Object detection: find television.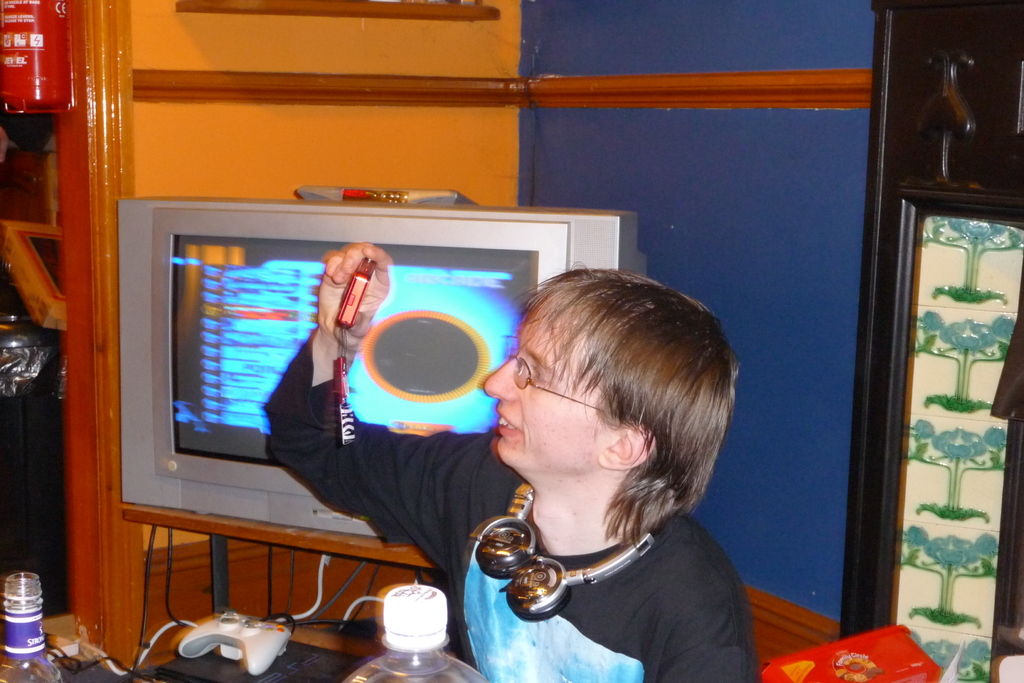
(left=120, top=201, right=635, bottom=537).
